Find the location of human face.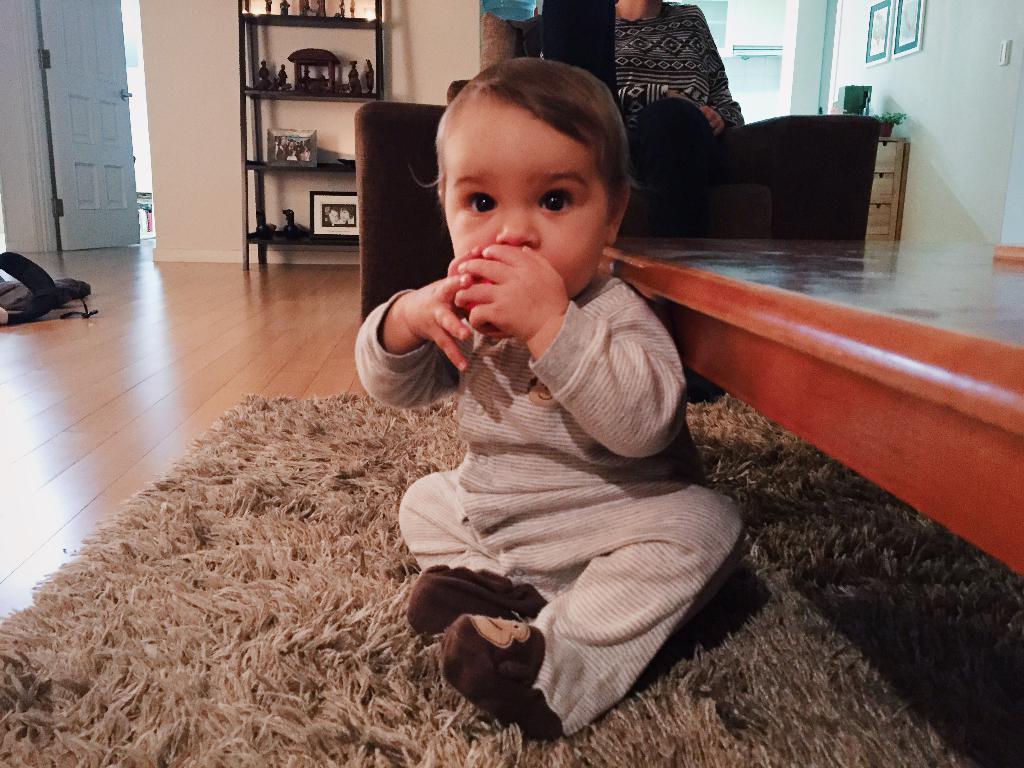
Location: [left=444, top=103, right=609, bottom=296].
